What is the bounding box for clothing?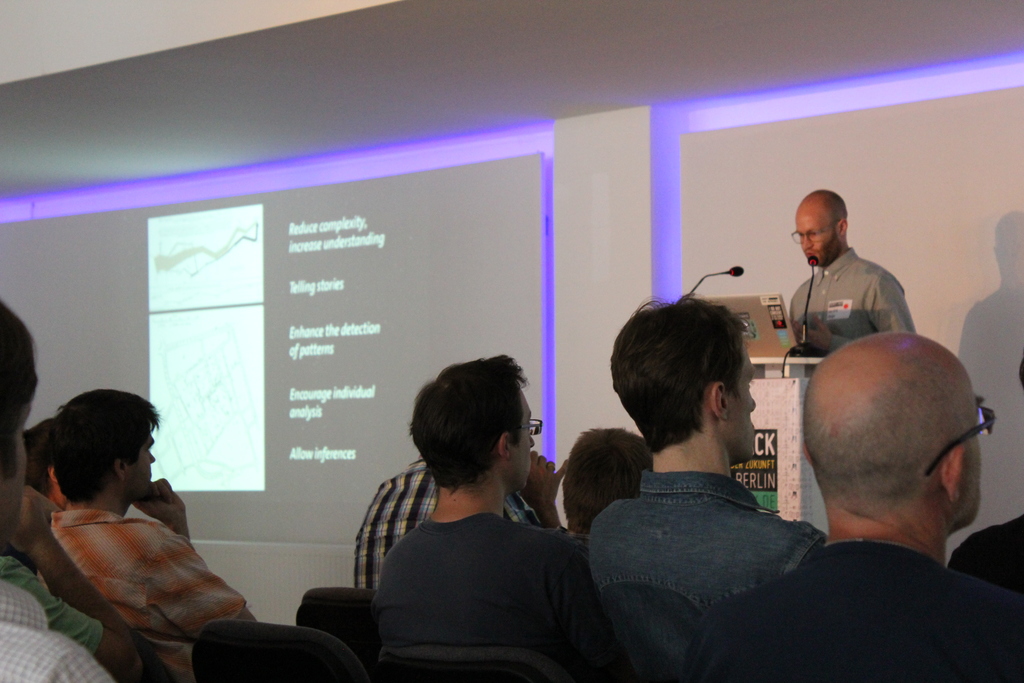
bbox=[353, 453, 552, 598].
